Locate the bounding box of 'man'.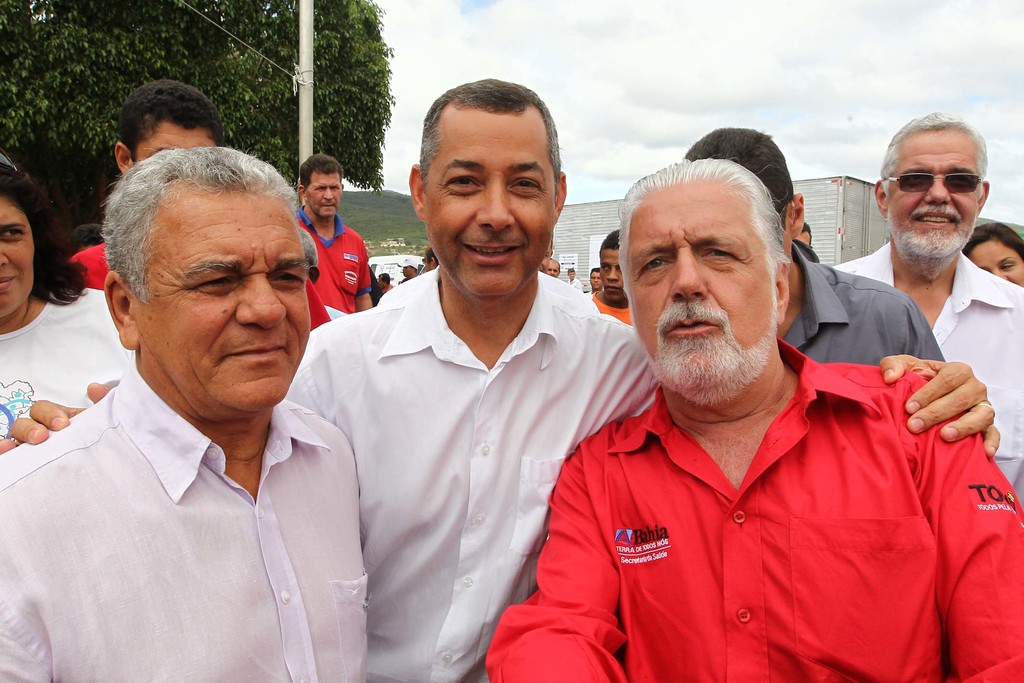
Bounding box: {"x1": 682, "y1": 126, "x2": 1007, "y2": 434}.
